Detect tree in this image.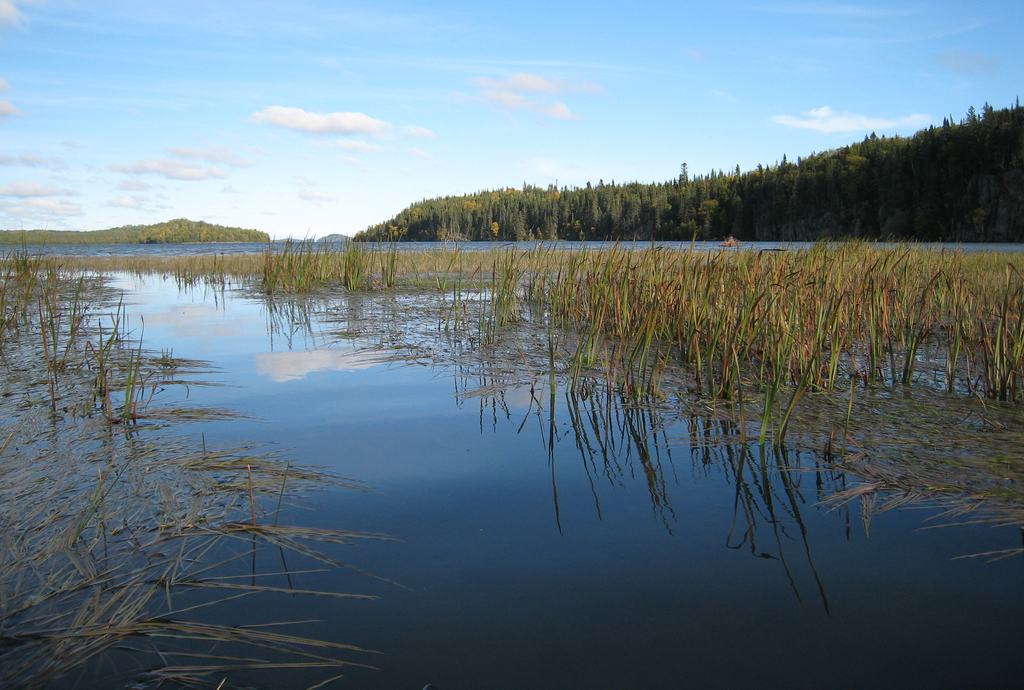
Detection: x1=923, y1=114, x2=970, y2=252.
